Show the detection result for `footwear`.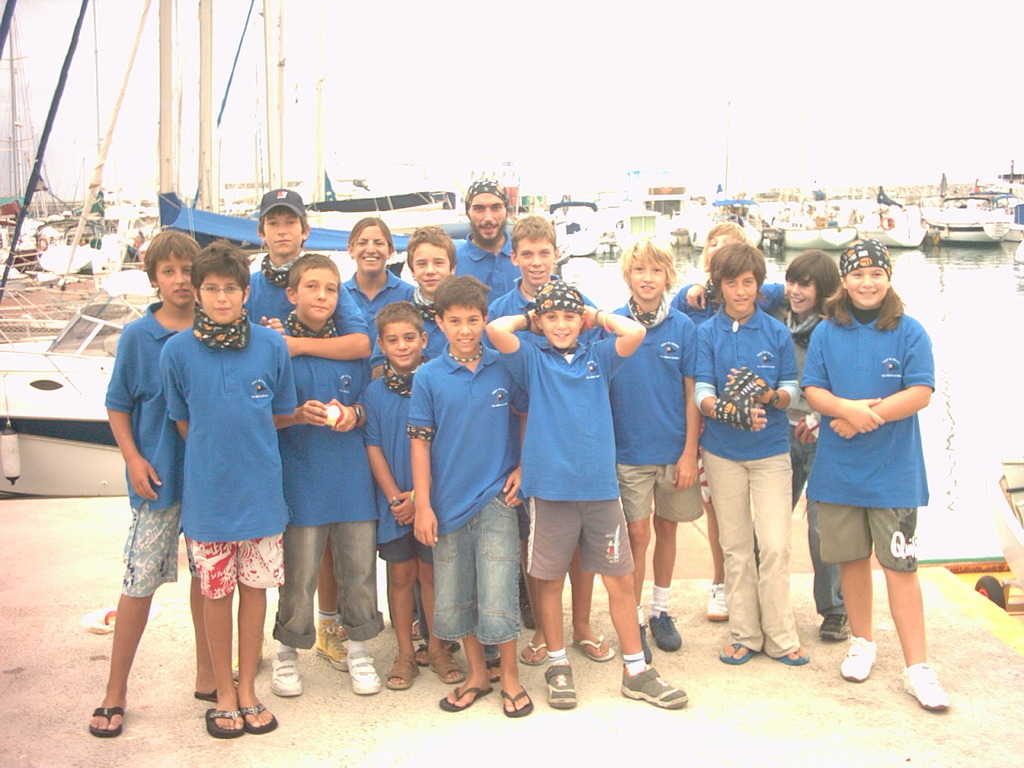
detection(641, 624, 654, 664).
